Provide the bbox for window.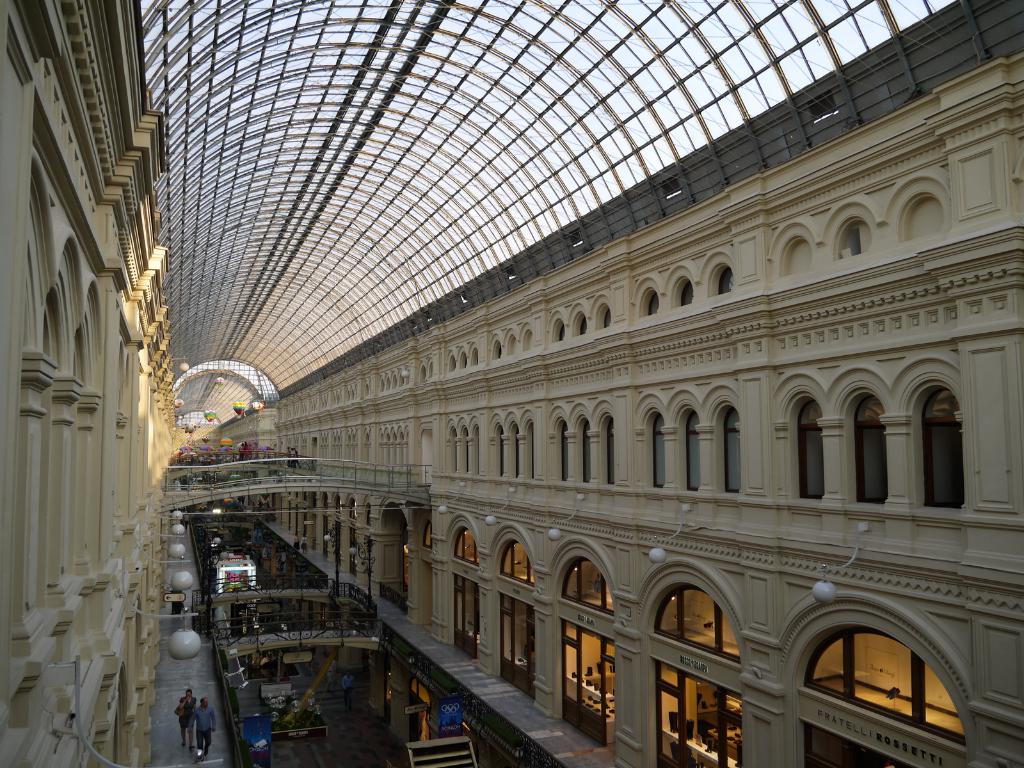
x1=604 y1=409 x2=620 y2=487.
